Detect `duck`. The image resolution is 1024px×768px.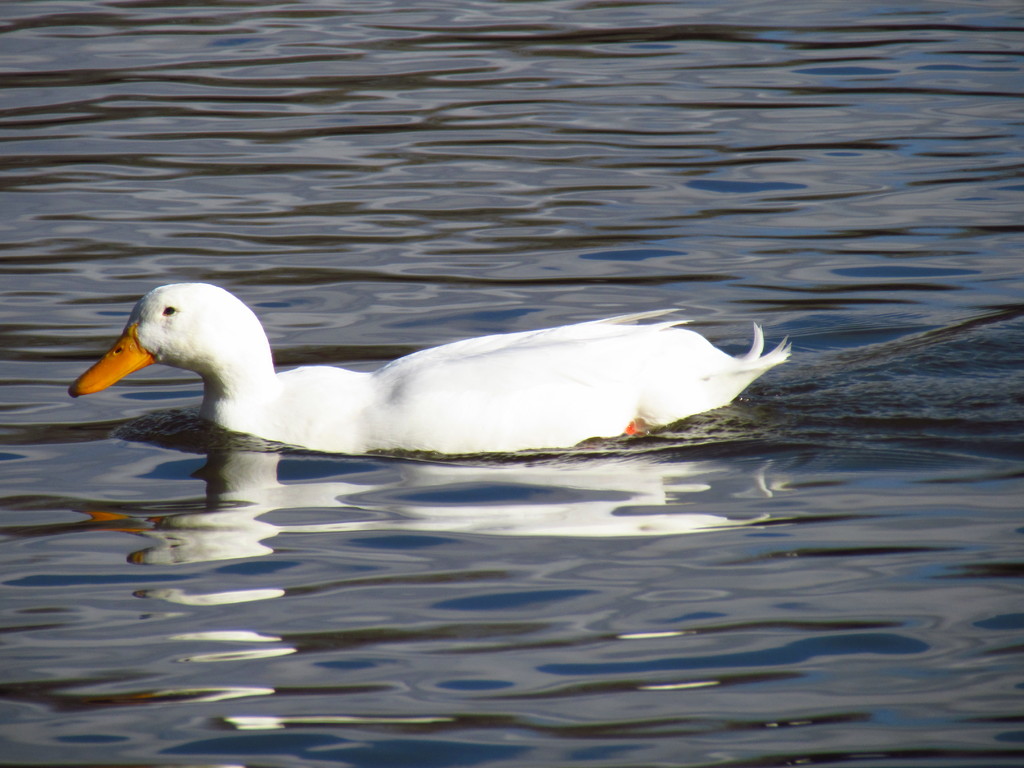
region(118, 285, 797, 456).
